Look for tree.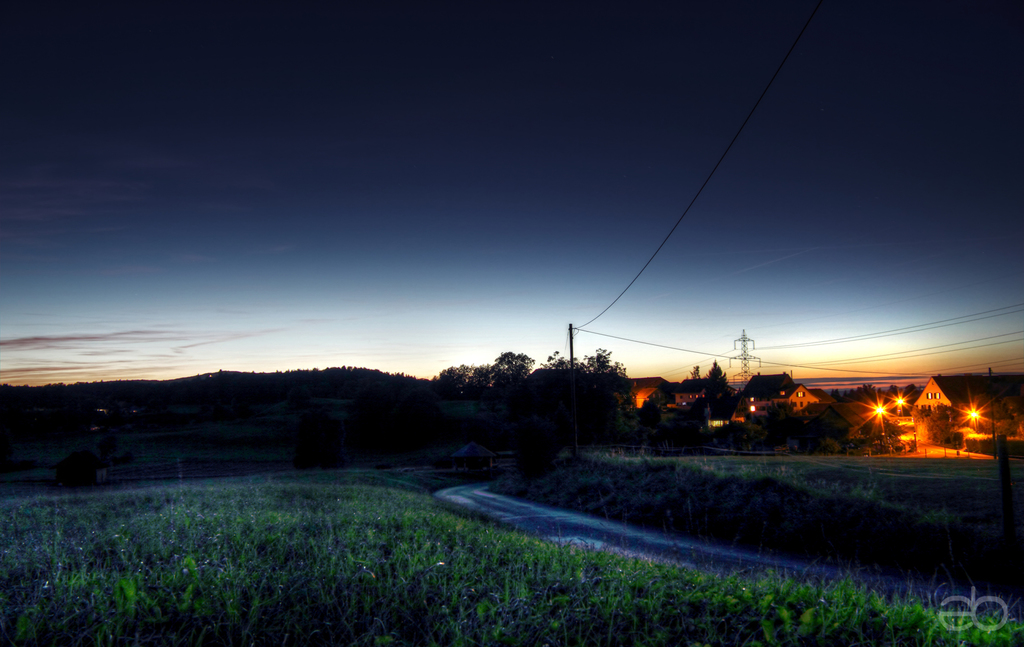
Found: 673,391,700,448.
